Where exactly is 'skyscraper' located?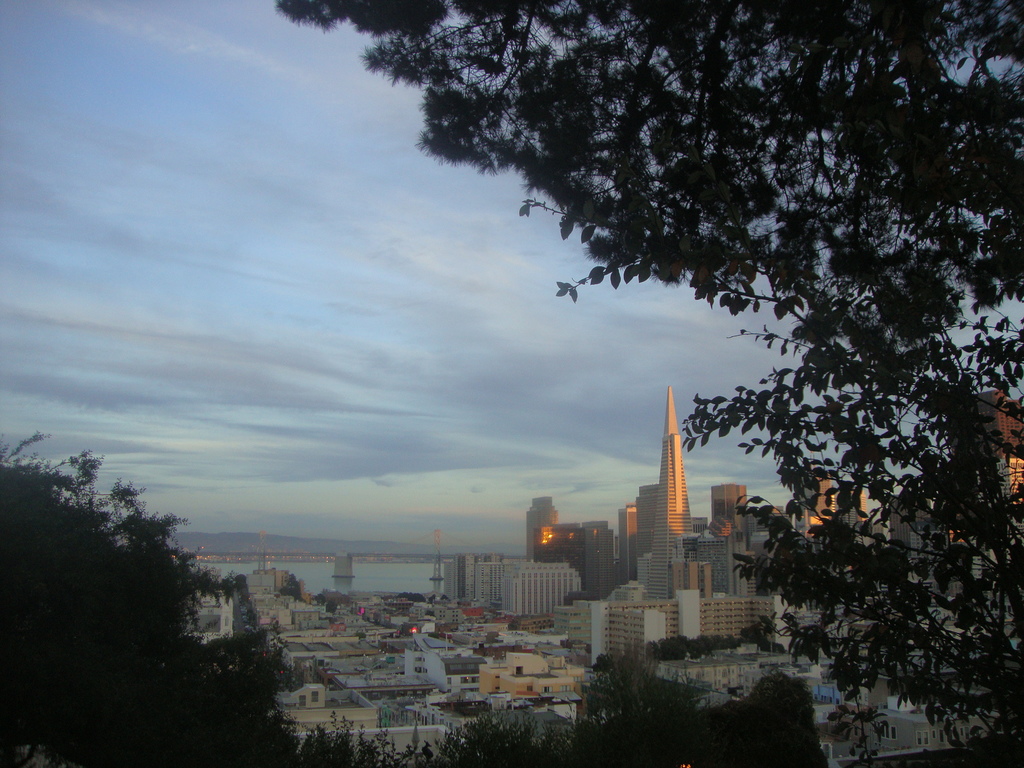
Its bounding box is [x1=648, y1=383, x2=696, y2=603].
